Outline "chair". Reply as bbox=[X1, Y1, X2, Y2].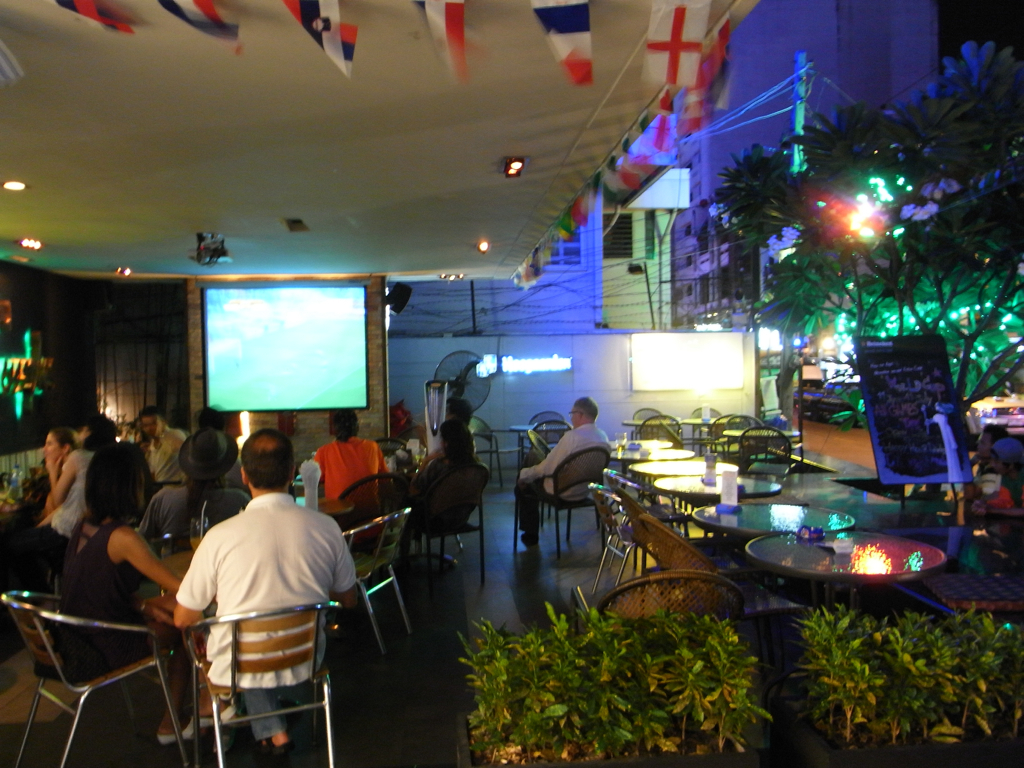
bbox=[688, 402, 727, 452].
